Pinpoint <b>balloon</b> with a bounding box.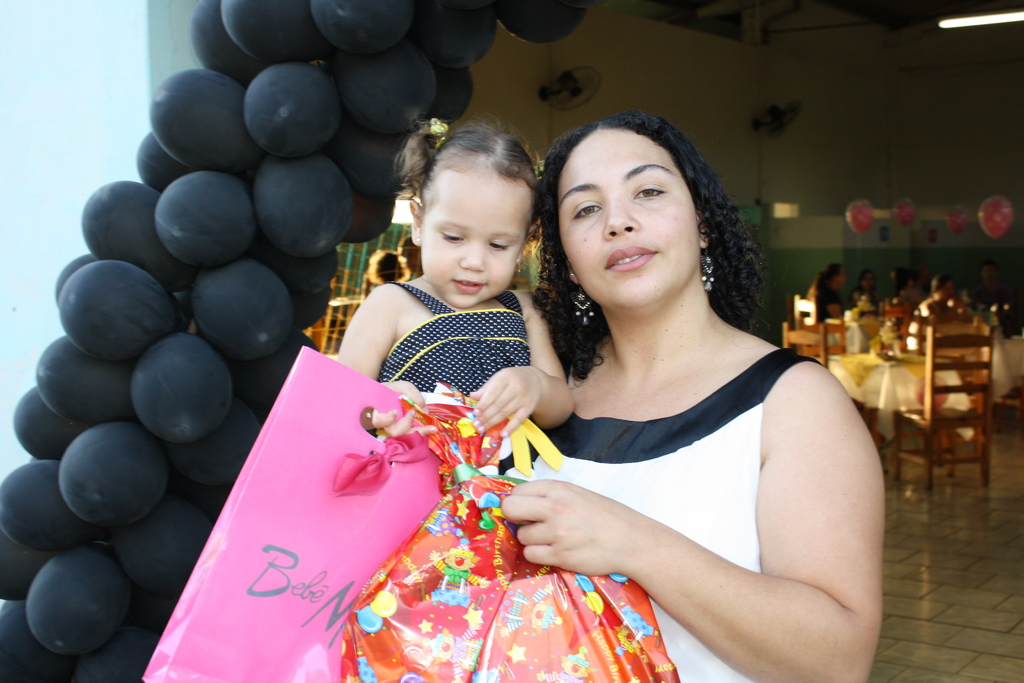
(left=245, top=49, right=326, bottom=159).
